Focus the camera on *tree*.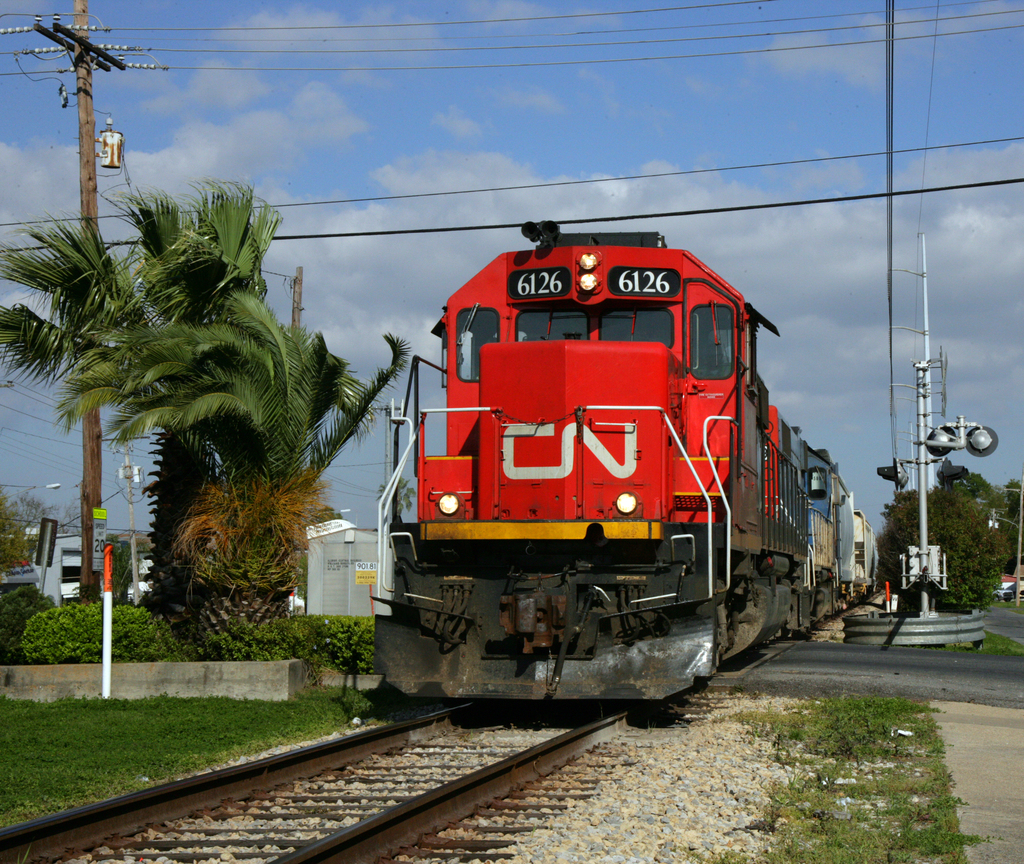
Focus region: BBox(0, 168, 410, 628).
